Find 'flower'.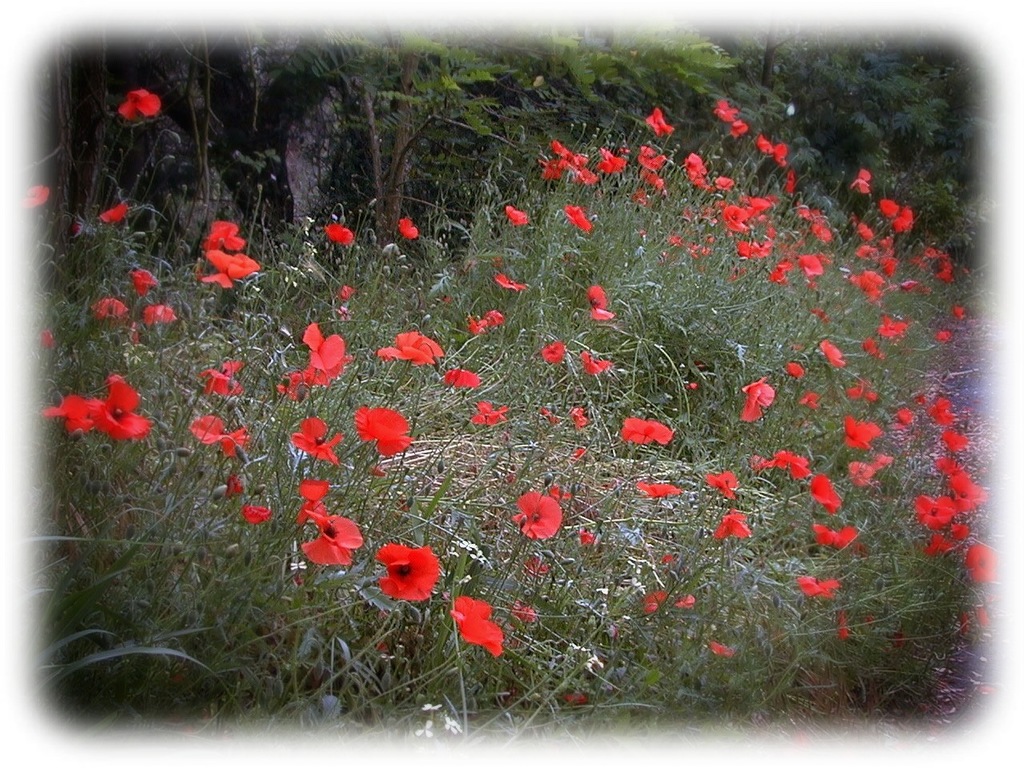
{"left": 142, "top": 302, "right": 174, "bottom": 334}.
